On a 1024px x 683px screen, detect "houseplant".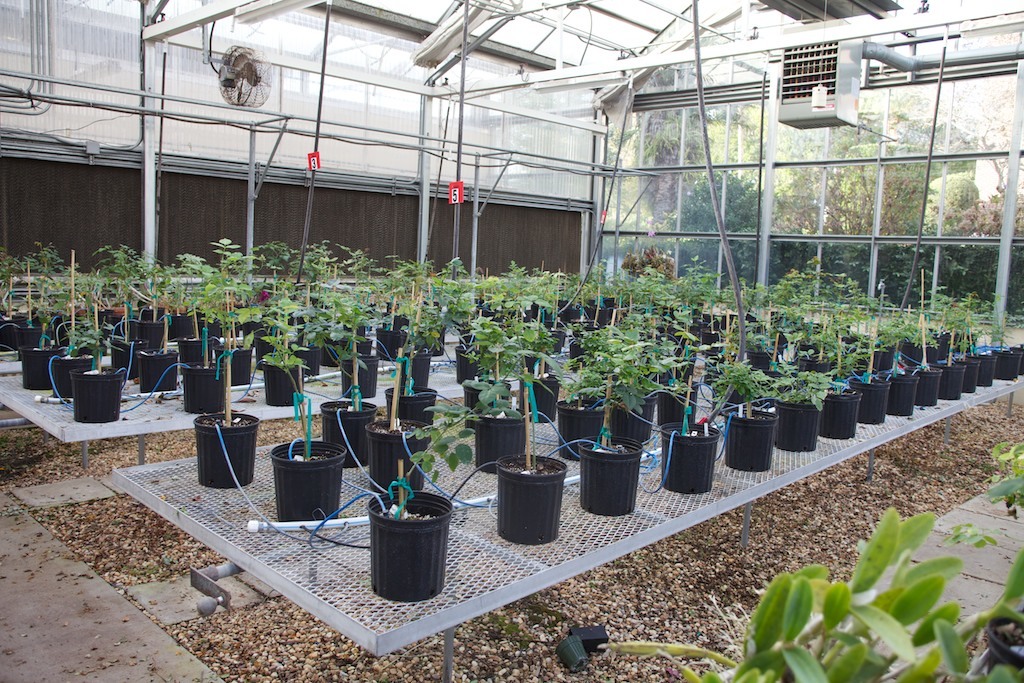
rect(1010, 348, 1021, 368).
